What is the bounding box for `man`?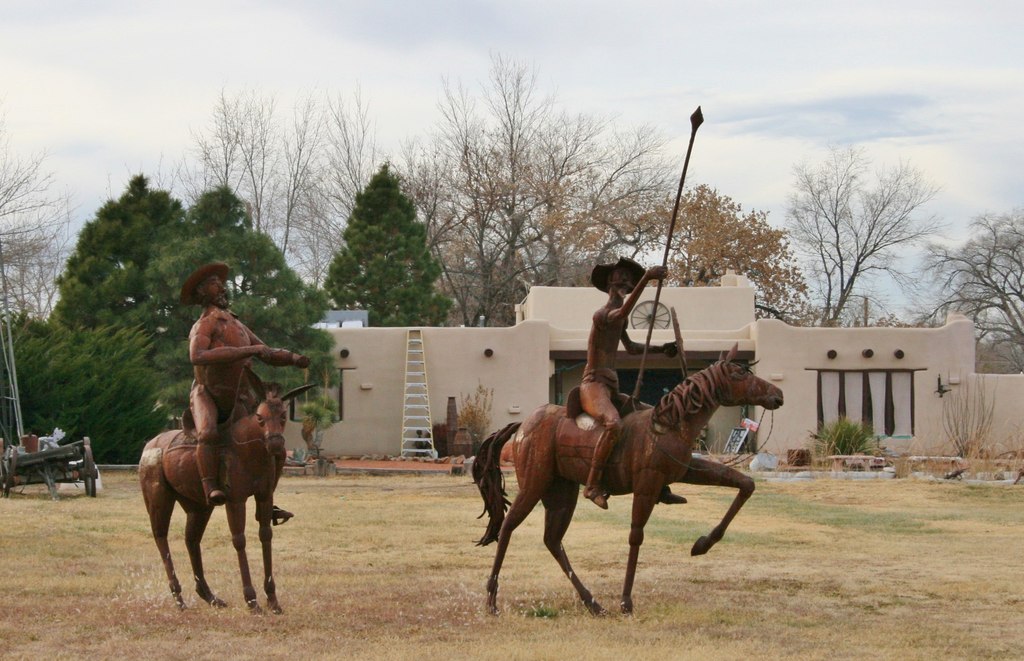
568/257/700/513.
